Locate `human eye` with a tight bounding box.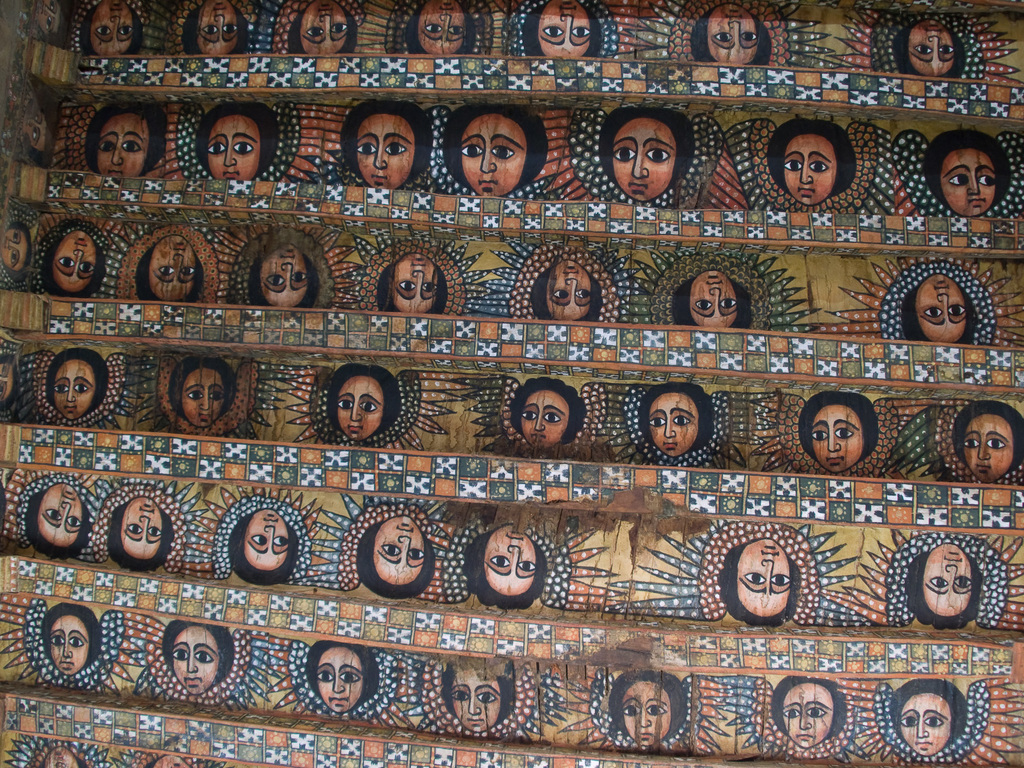
952 577 972 590.
